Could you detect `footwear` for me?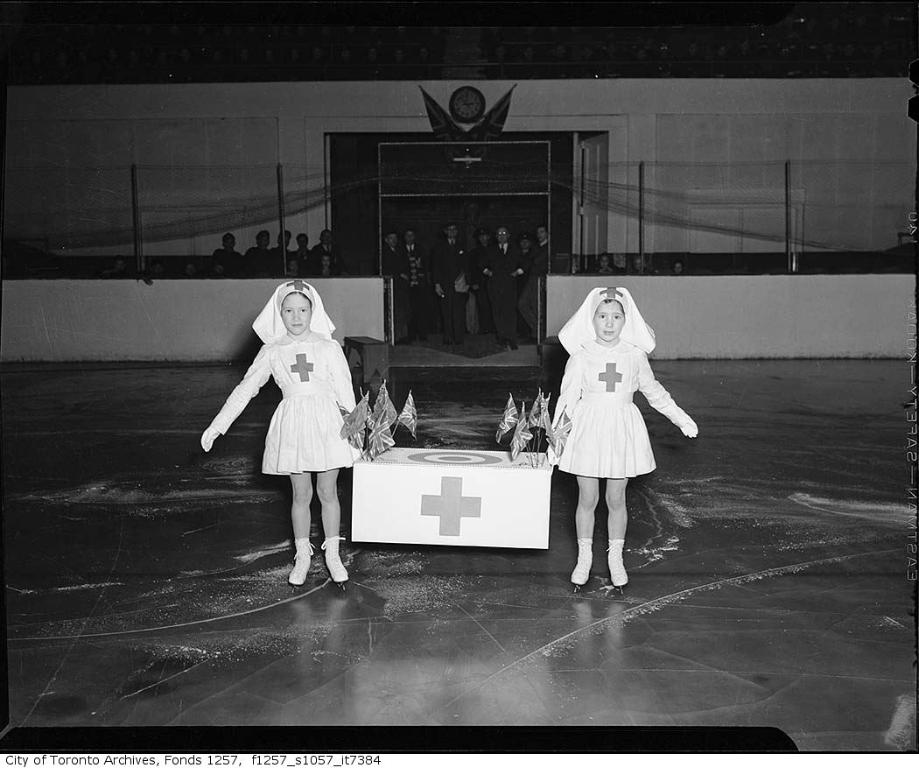
Detection result: {"left": 287, "top": 539, "right": 310, "bottom": 586}.
